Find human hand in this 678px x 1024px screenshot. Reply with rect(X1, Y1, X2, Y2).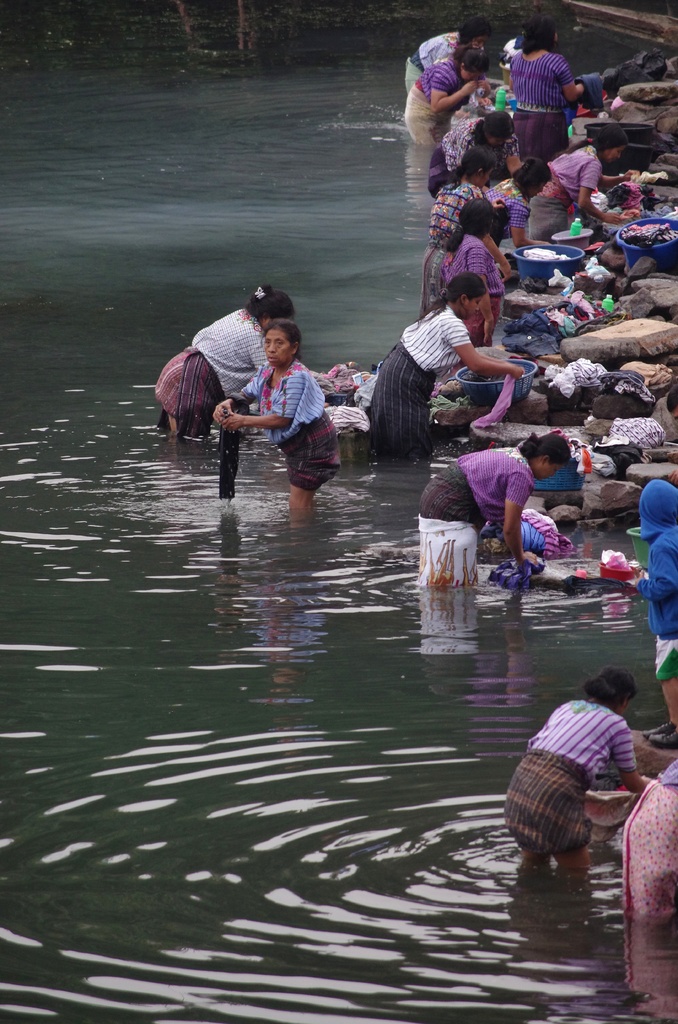
rect(501, 264, 513, 284).
